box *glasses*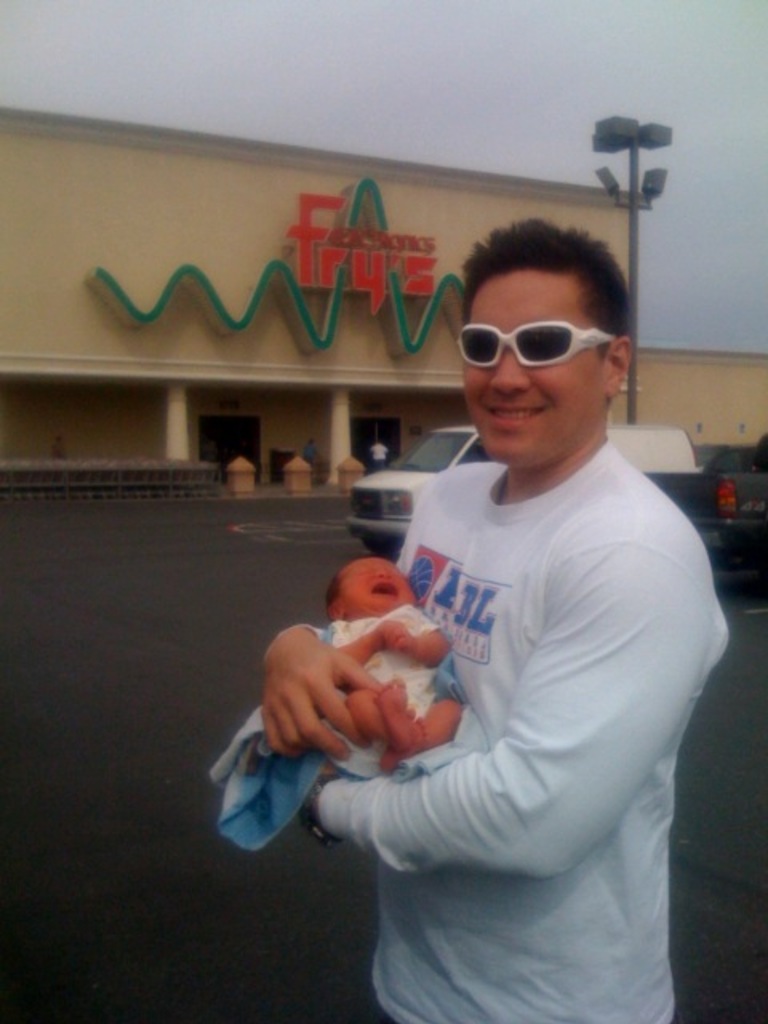
pyautogui.locateOnScreen(459, 299, 622, 366)
